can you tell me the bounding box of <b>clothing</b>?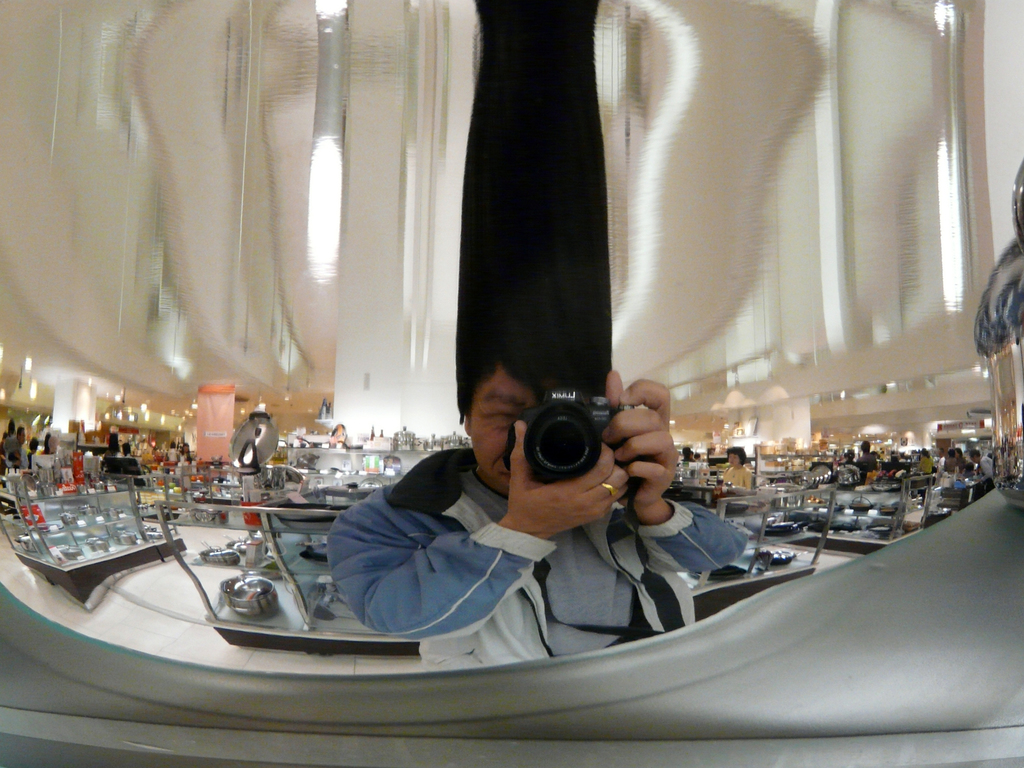
bbox=[323, 444, 751, 663].
